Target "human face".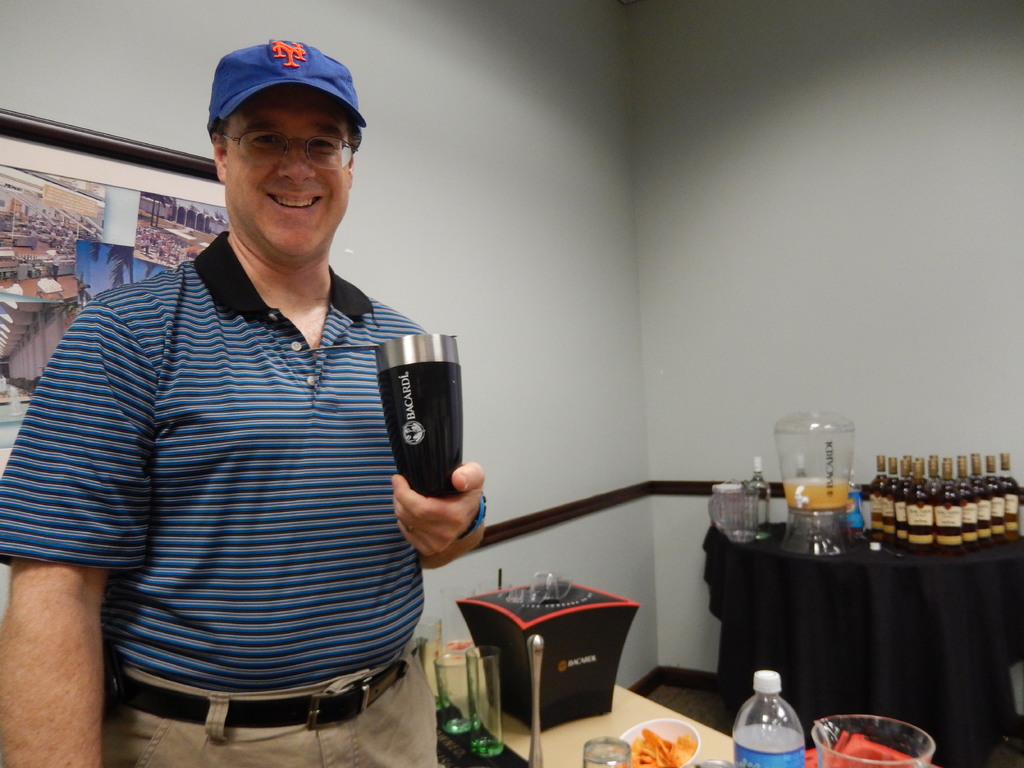
Target region: [left=224, top=86, right=351, bottom=256].
